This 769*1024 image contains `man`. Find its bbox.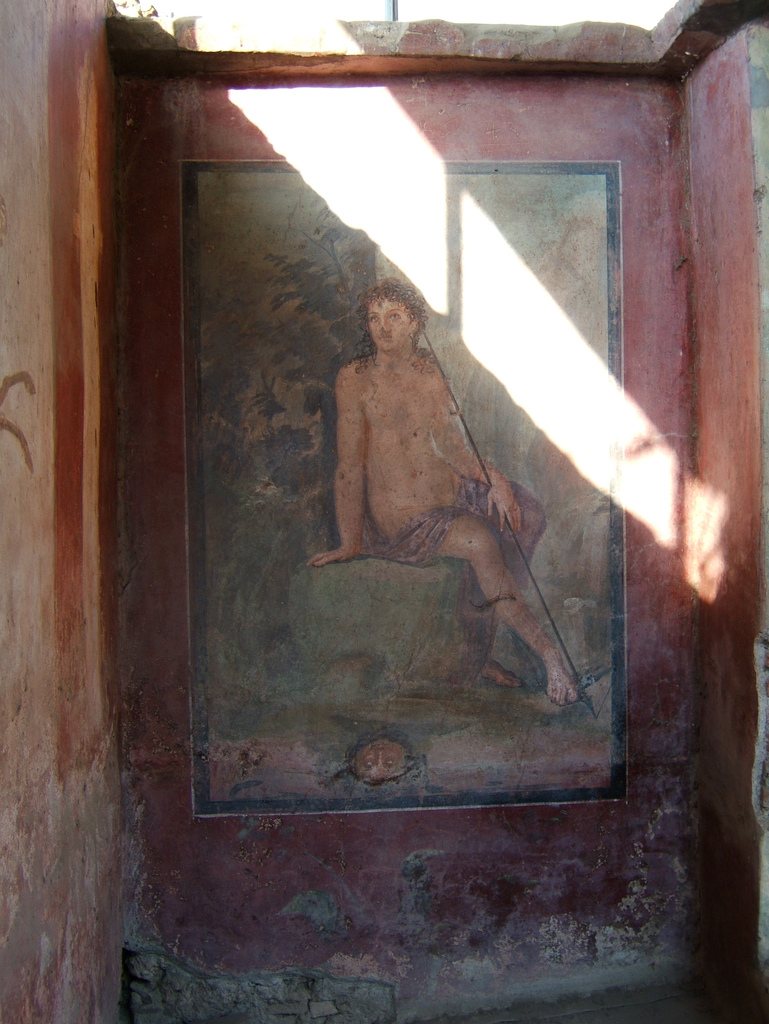
locate(322, 267, 516, 637).
